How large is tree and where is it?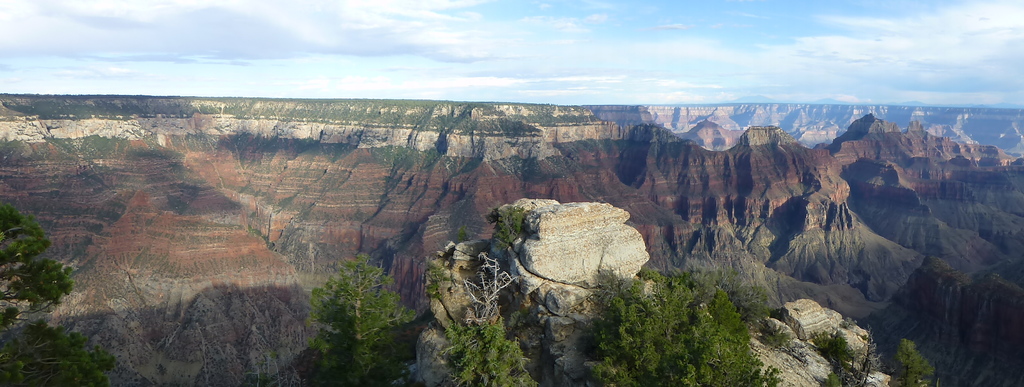
Bounding box: (882,338,945,386).
